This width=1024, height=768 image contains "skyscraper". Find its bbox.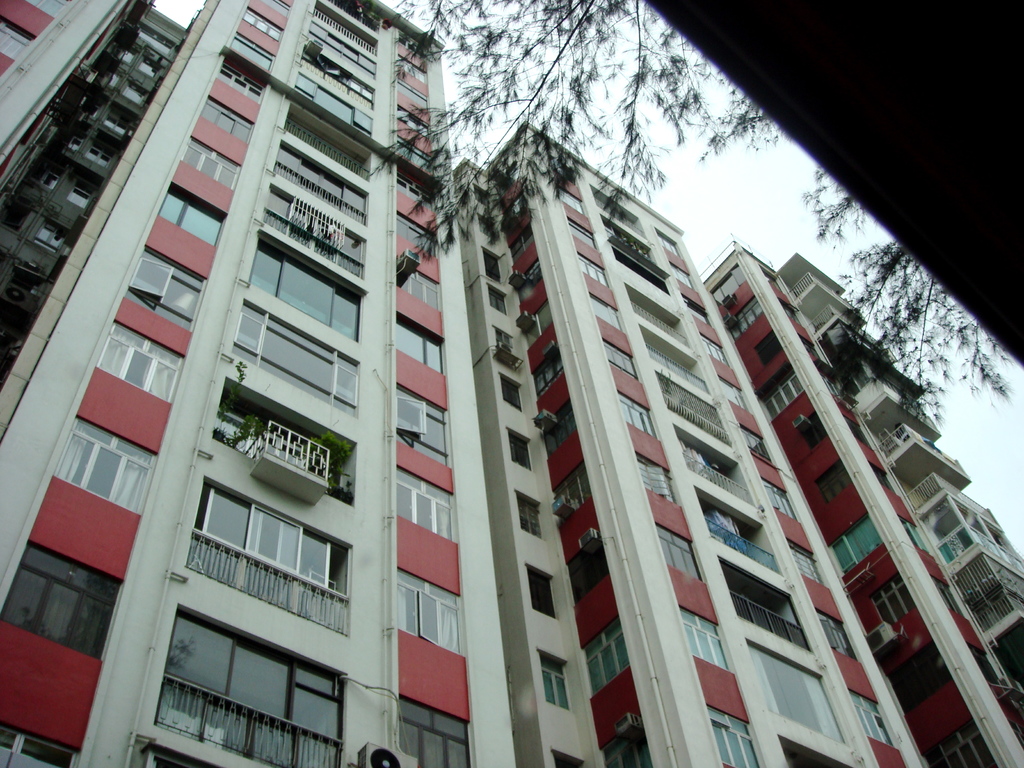
locate(1, 0, 190, 390).
